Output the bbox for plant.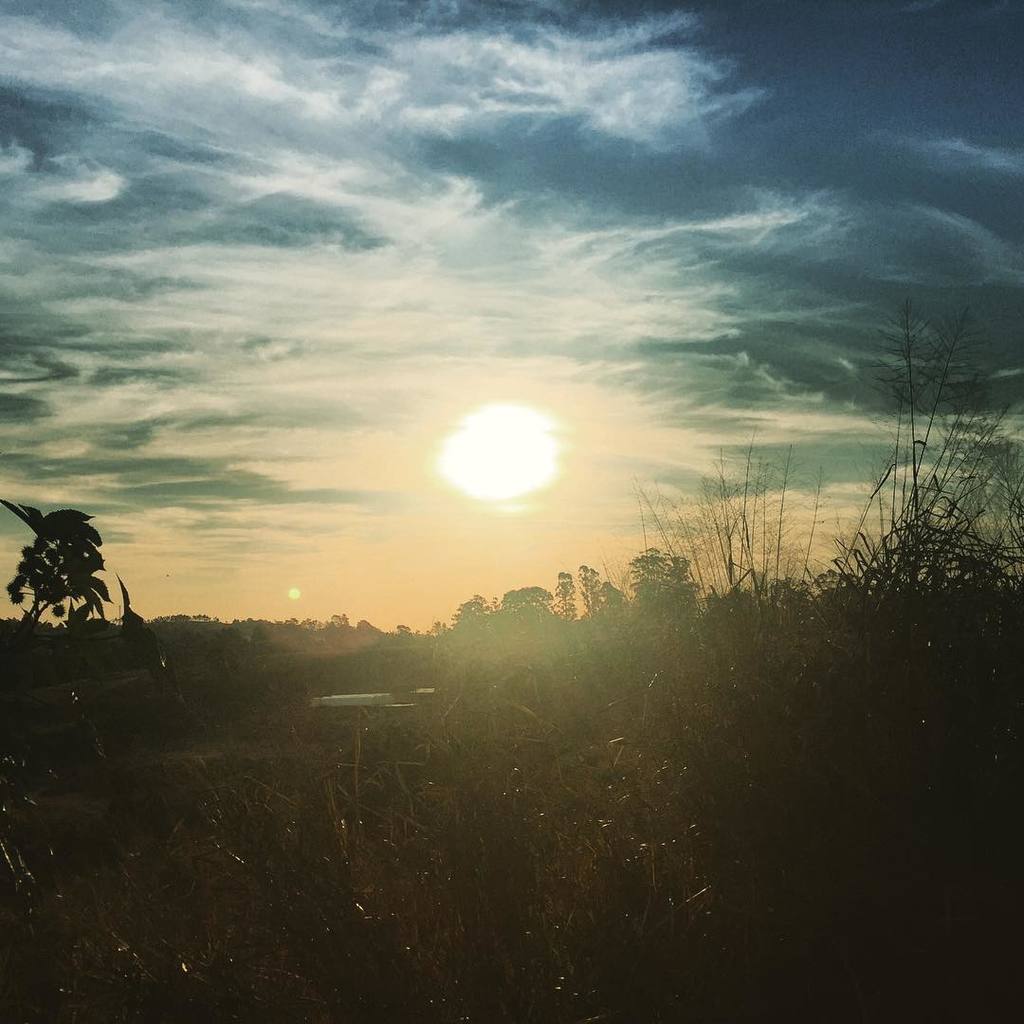
box(495, 588, 554, 653).
